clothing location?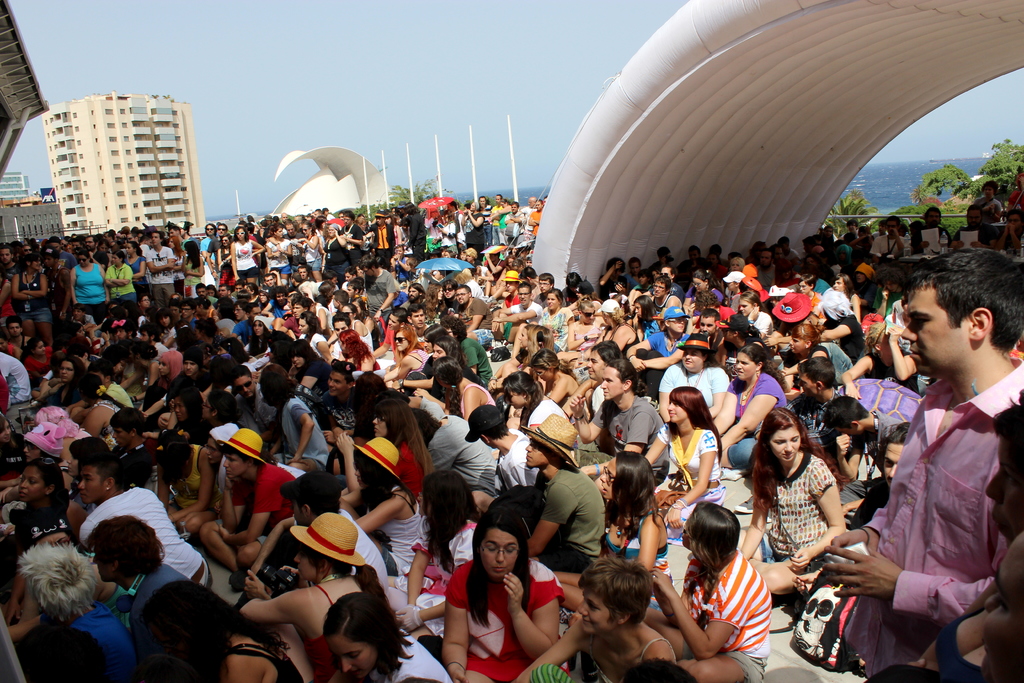
l=635, t=328, r=689, b=388
